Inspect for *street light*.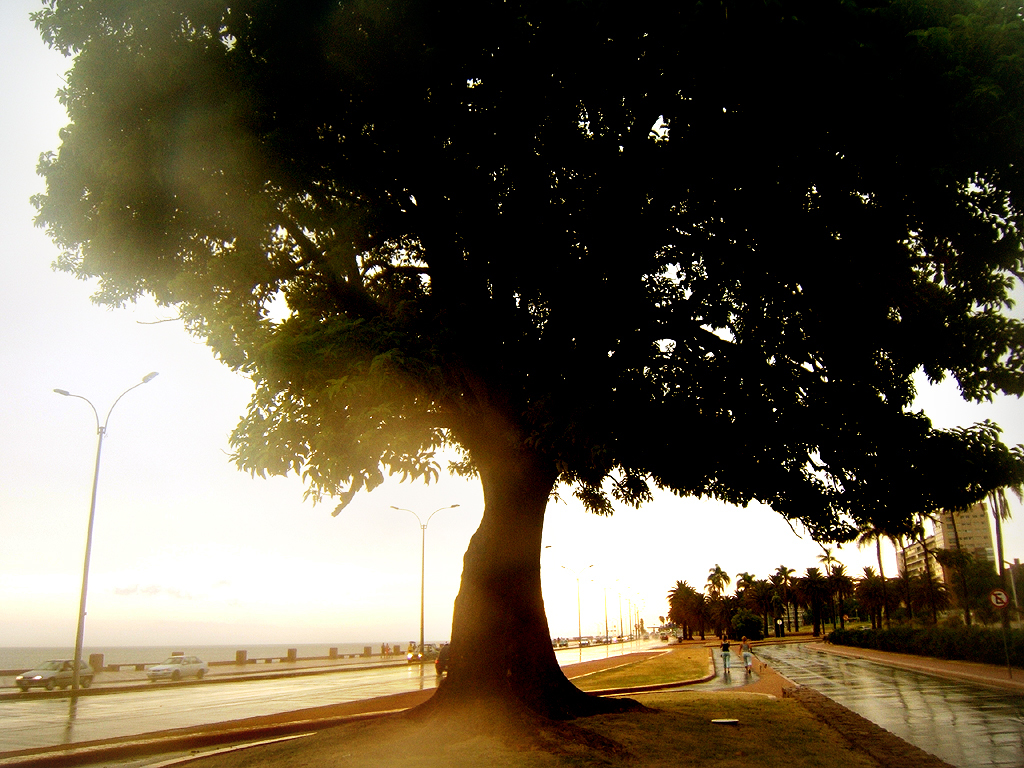
Inspection: {"left": 586, "top": 573, "right": 621, "bottom": 642}.
